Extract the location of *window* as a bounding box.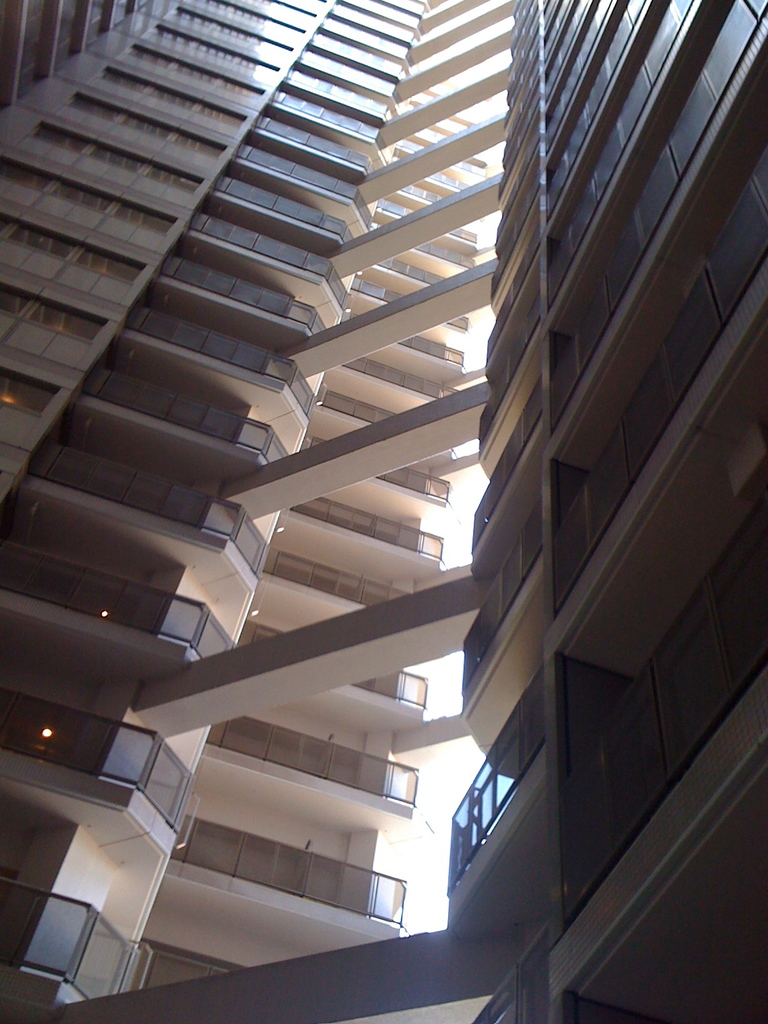
bbox(3, 214, 144, 294).
